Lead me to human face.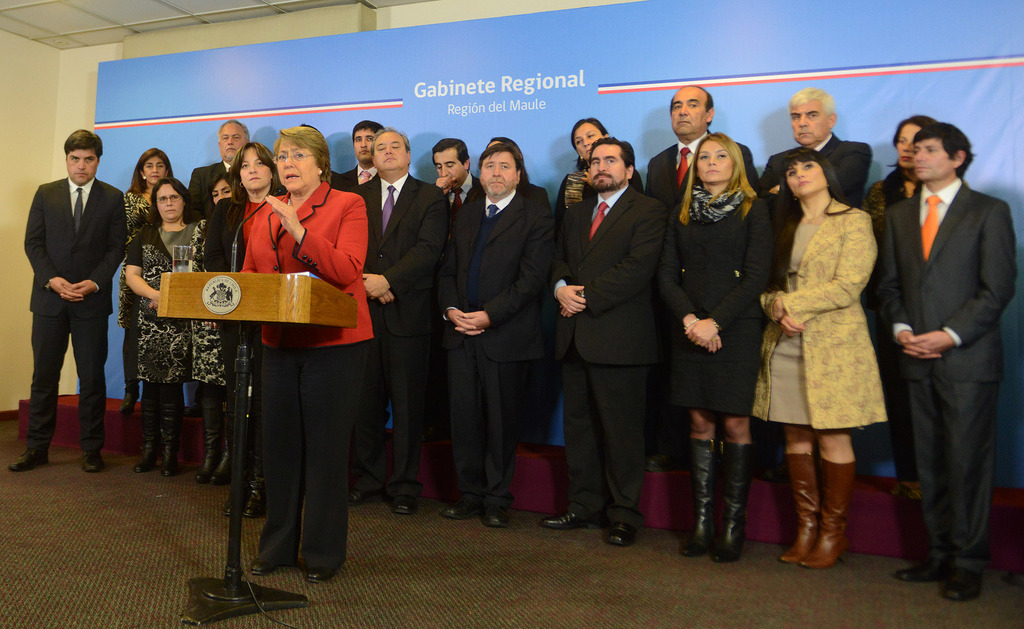
Lead to <region>435, 154, 467, 186</region>.
